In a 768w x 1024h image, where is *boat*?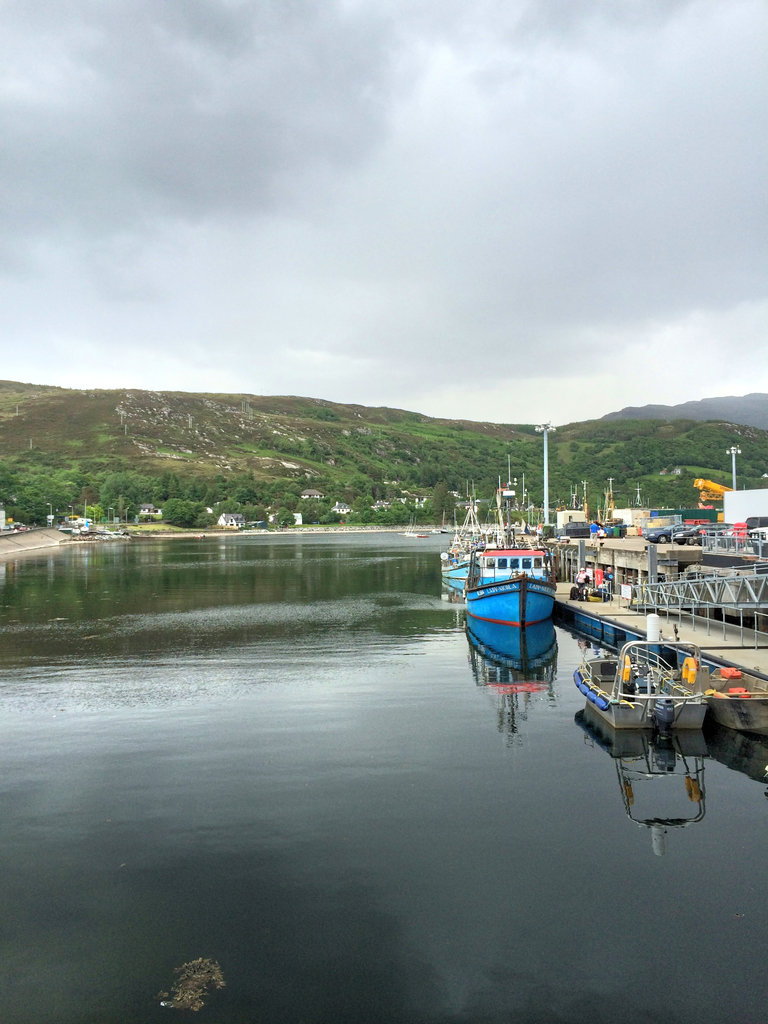
select_region(565, 647, 698, 738).
